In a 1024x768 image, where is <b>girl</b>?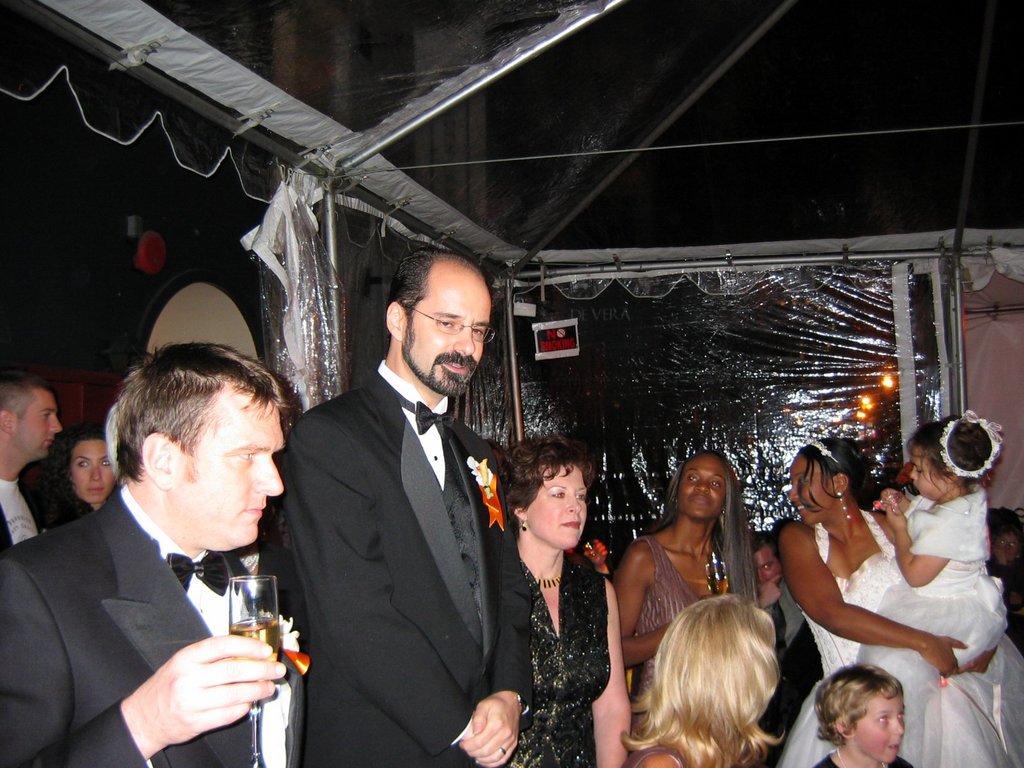
crop(622, 596, 785, 767).
